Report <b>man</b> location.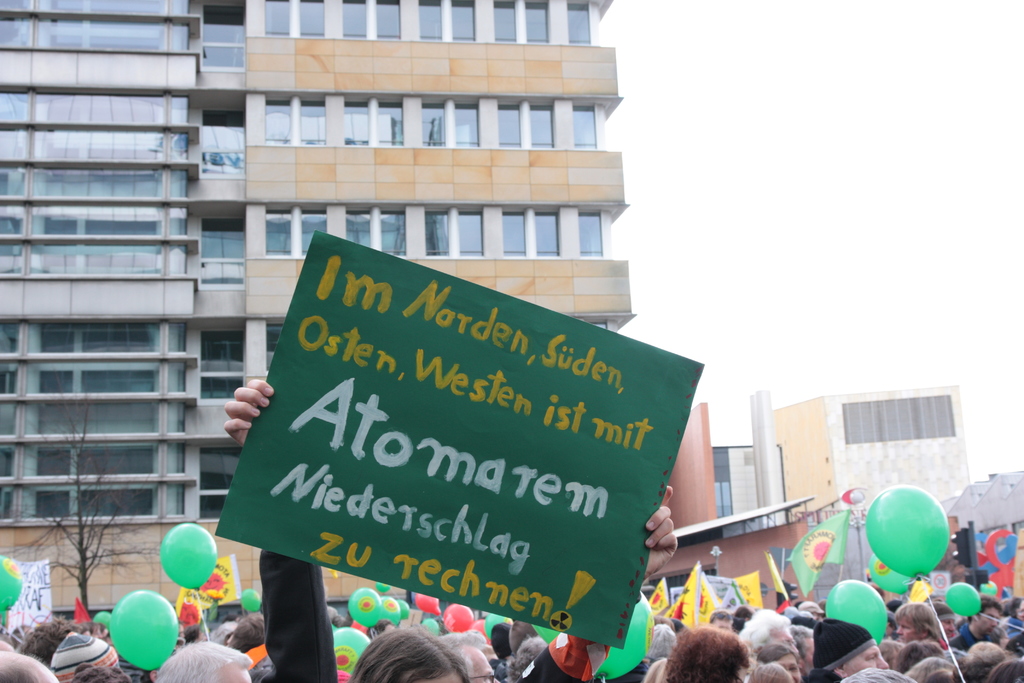
Report: {"left": 150, "top": 638, "right": 258, "bottom": 682}.
